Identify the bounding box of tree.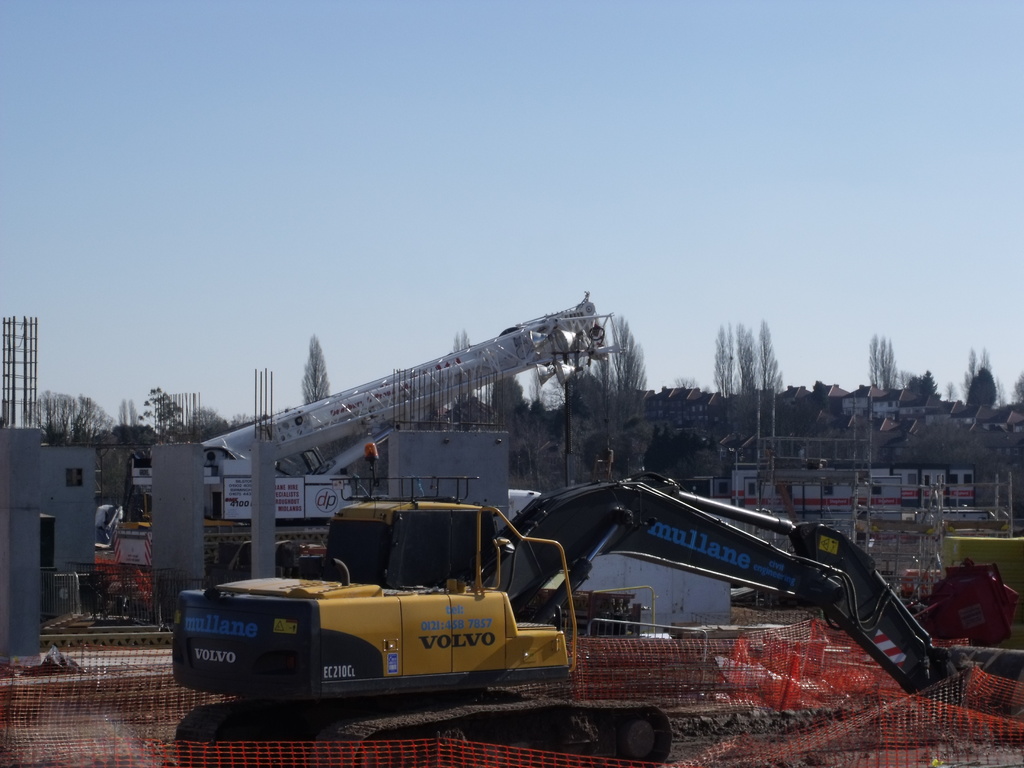
{"left": 300, "top": 333, "right": 329, "bottom": 404}.
